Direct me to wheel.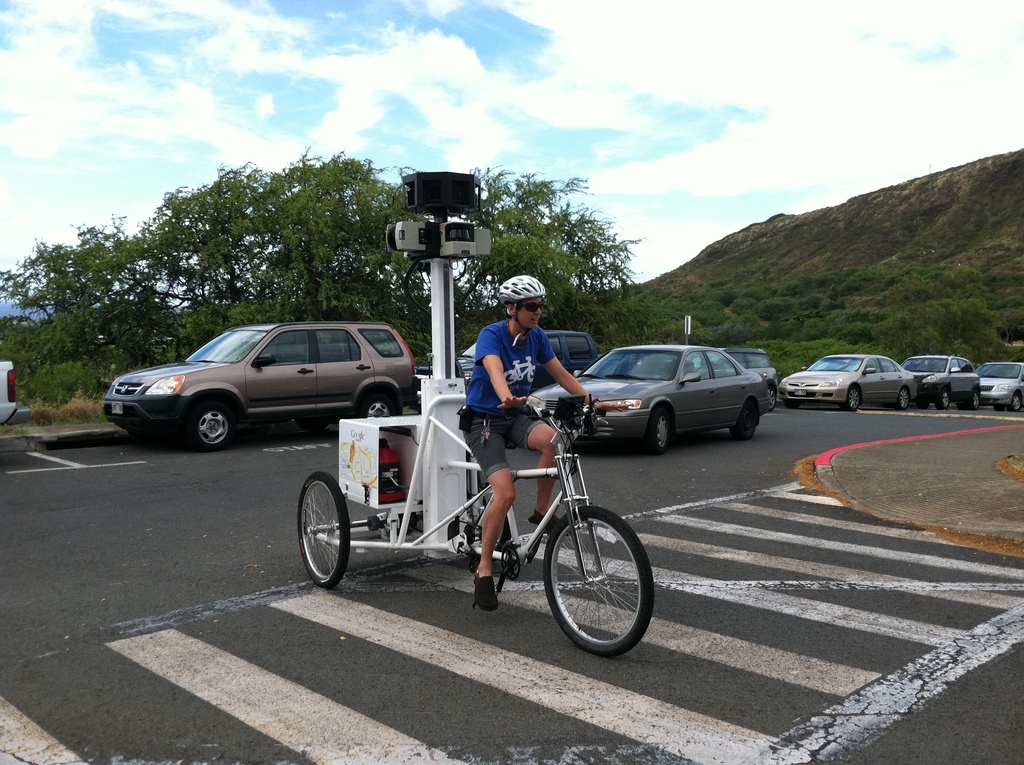
Direction: detection(964, 390, 980, 407).
